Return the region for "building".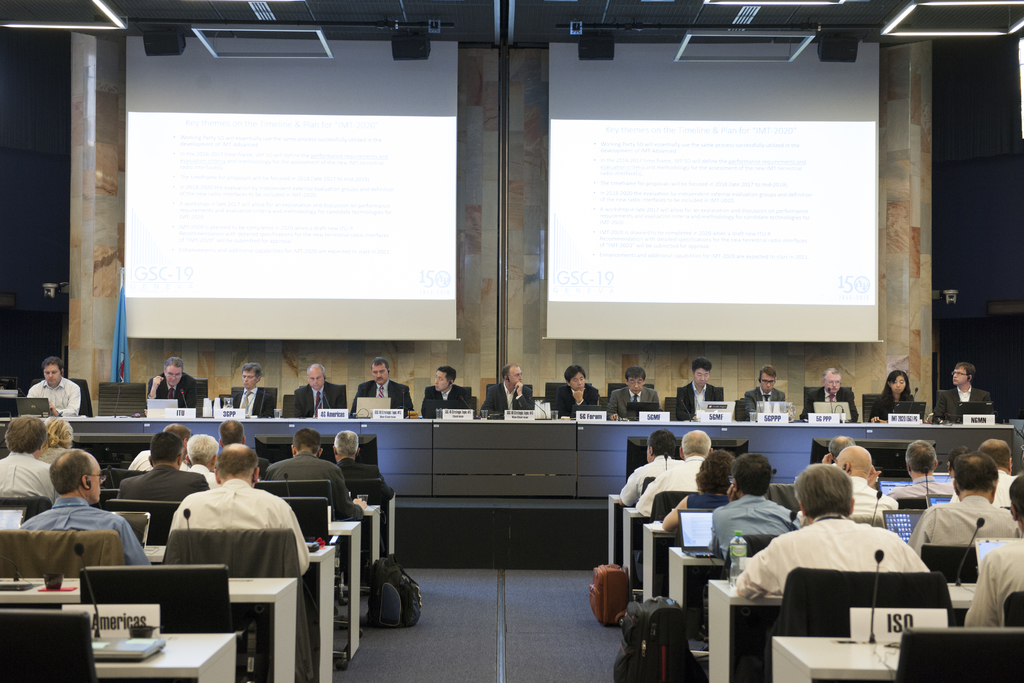
l=0, t=0, r=1023, b=682.
